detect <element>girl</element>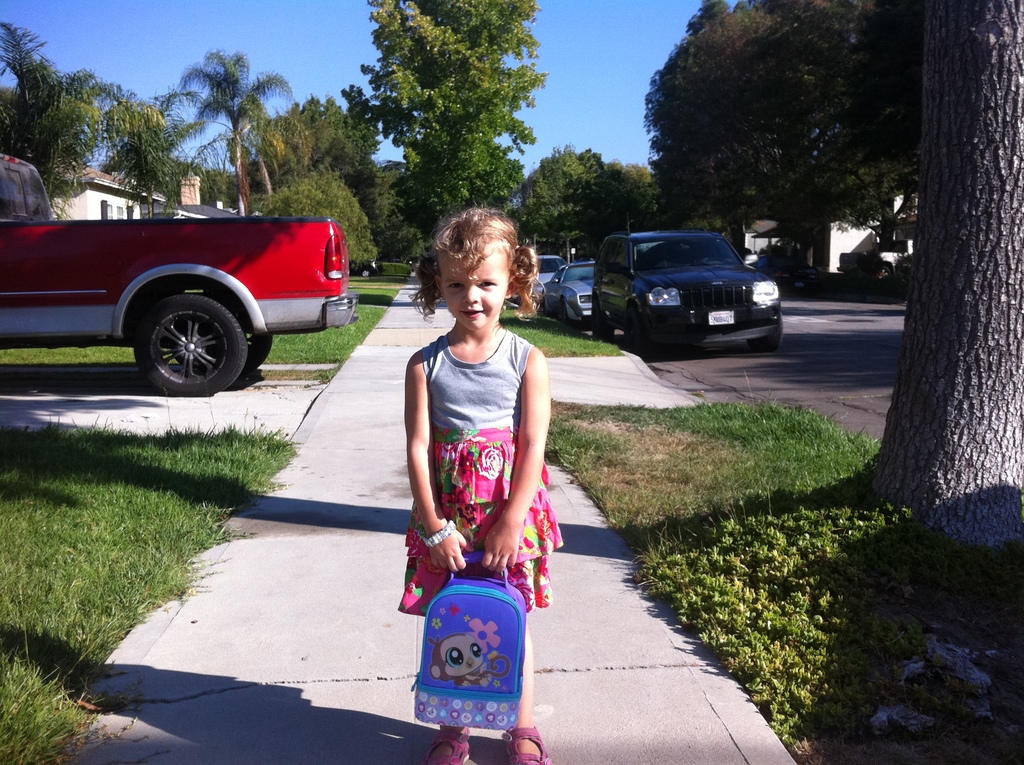
408:209:561:762
